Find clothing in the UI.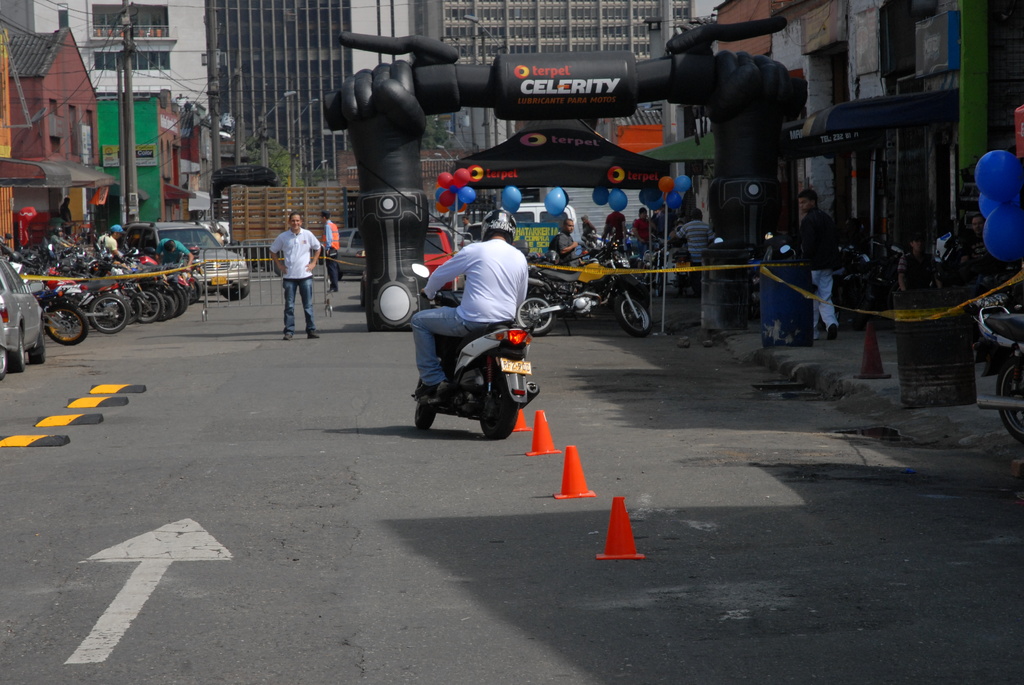
UI element at [630,216,652,248].
